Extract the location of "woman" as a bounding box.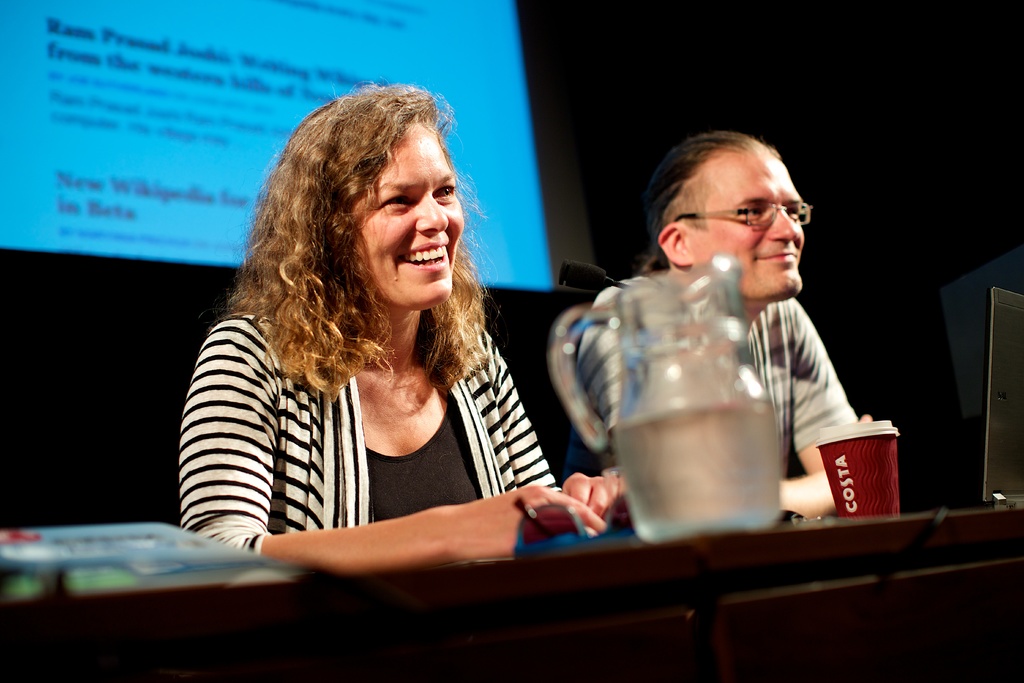
(x1=169, y1=65, x2=642, y2=559).
